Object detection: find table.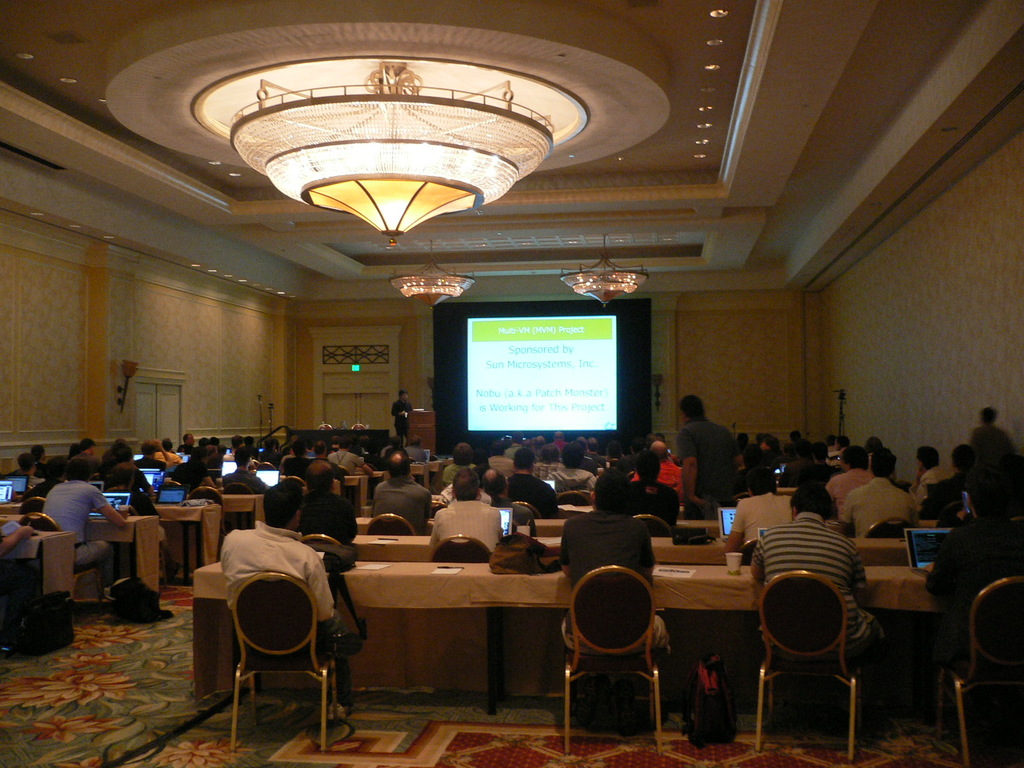
<bbox>212, 490, 264, 528</bbox>.
